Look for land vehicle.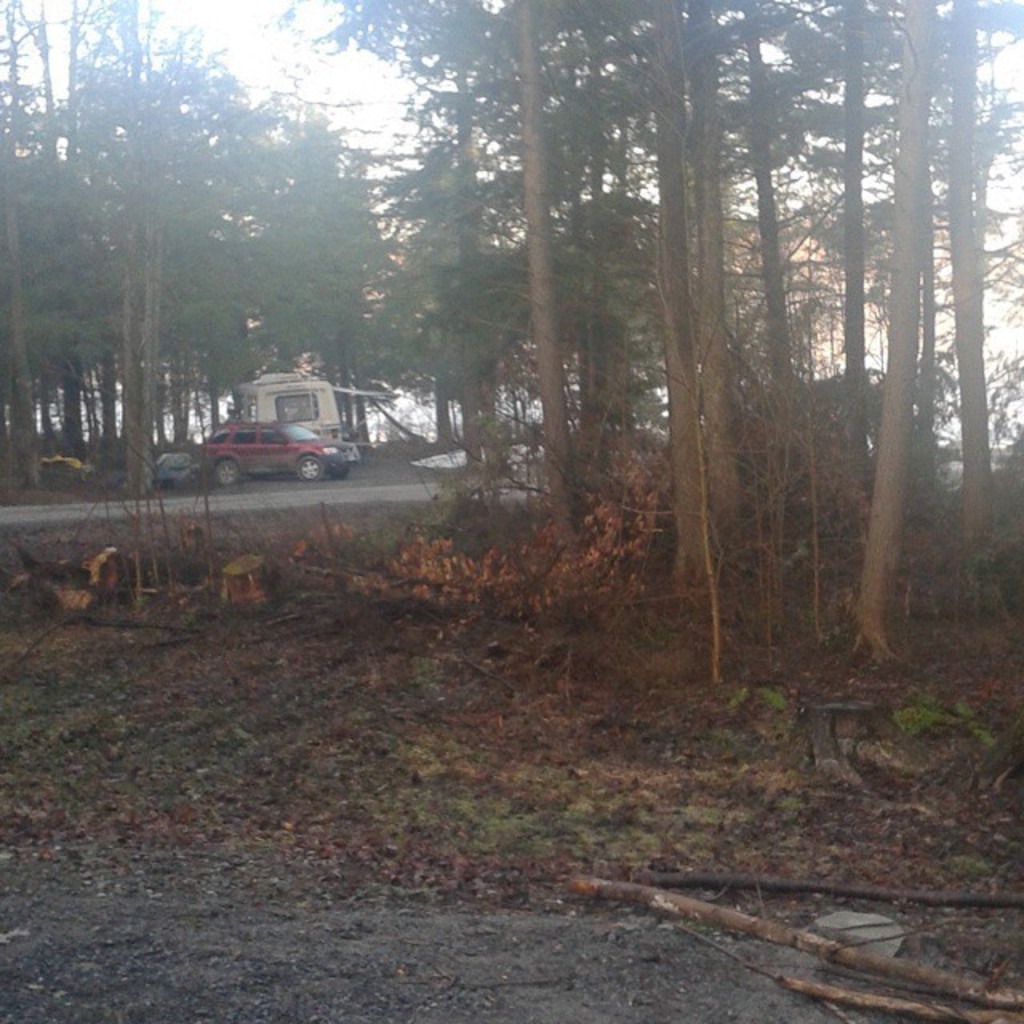
Found: (x1=229, y1=373, x2=341, y2=445).
